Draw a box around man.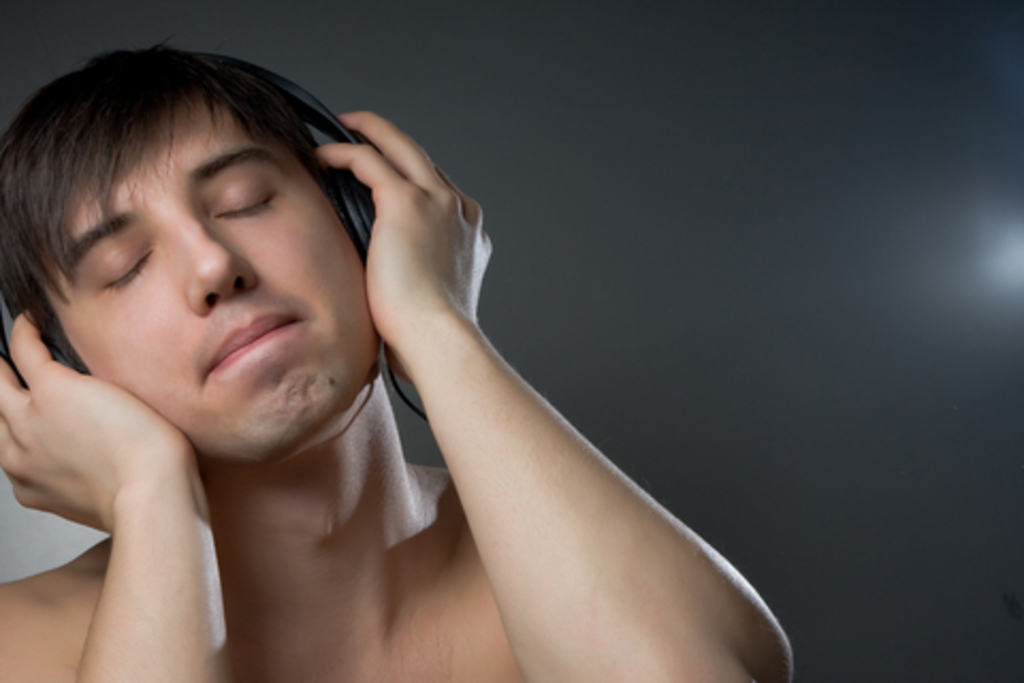
x1=0 y1=38 x2=794 y2=681.
